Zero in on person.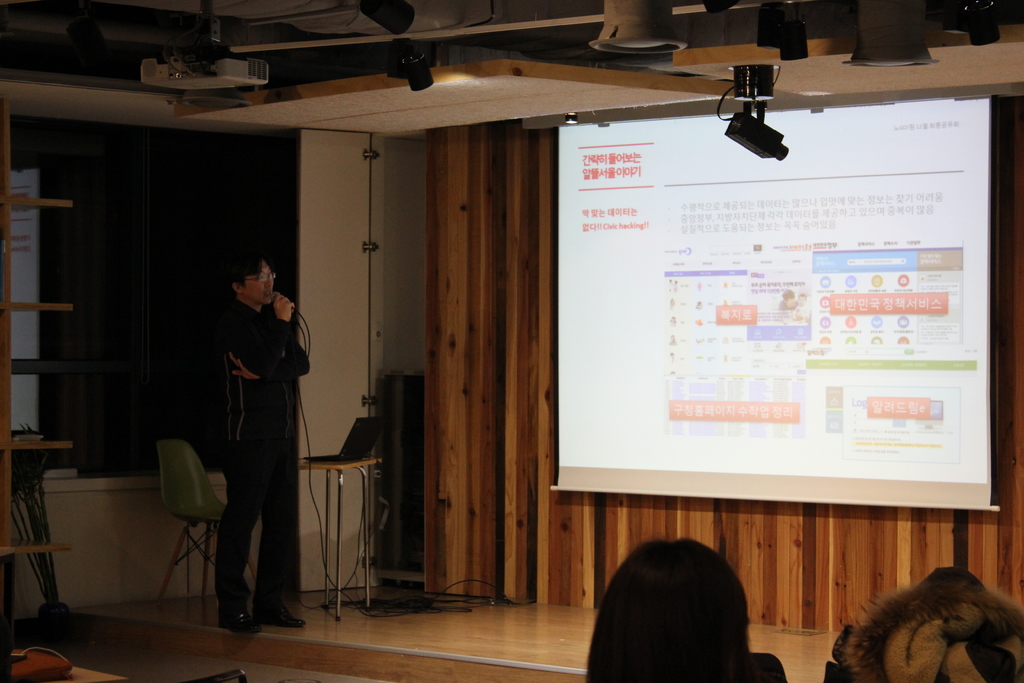
Zeroed in: region(214, 254, 313, 629).
